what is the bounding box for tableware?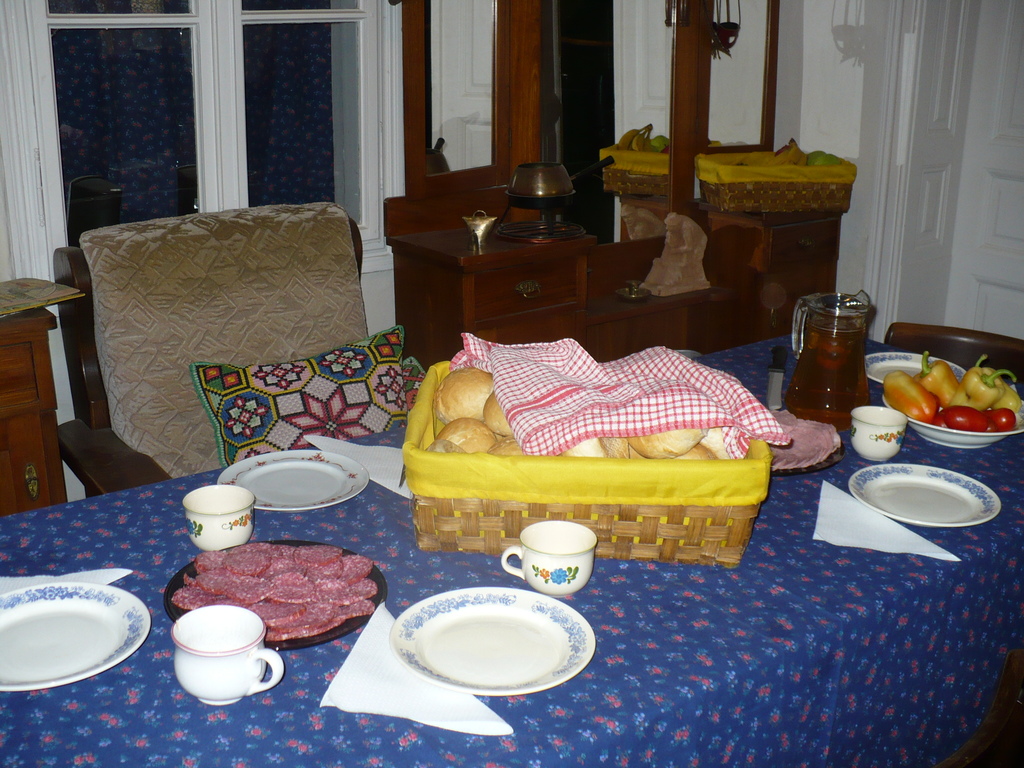
box=[505, 508, 595, 590].
